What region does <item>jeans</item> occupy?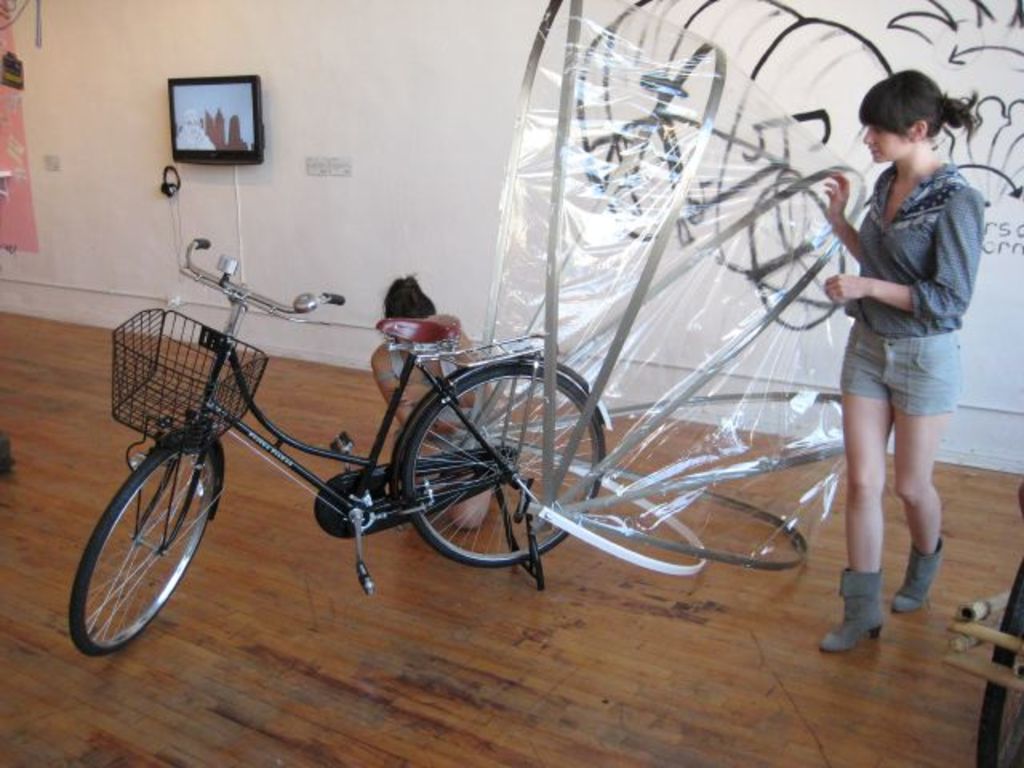
region(829, 328, 965, 414).
